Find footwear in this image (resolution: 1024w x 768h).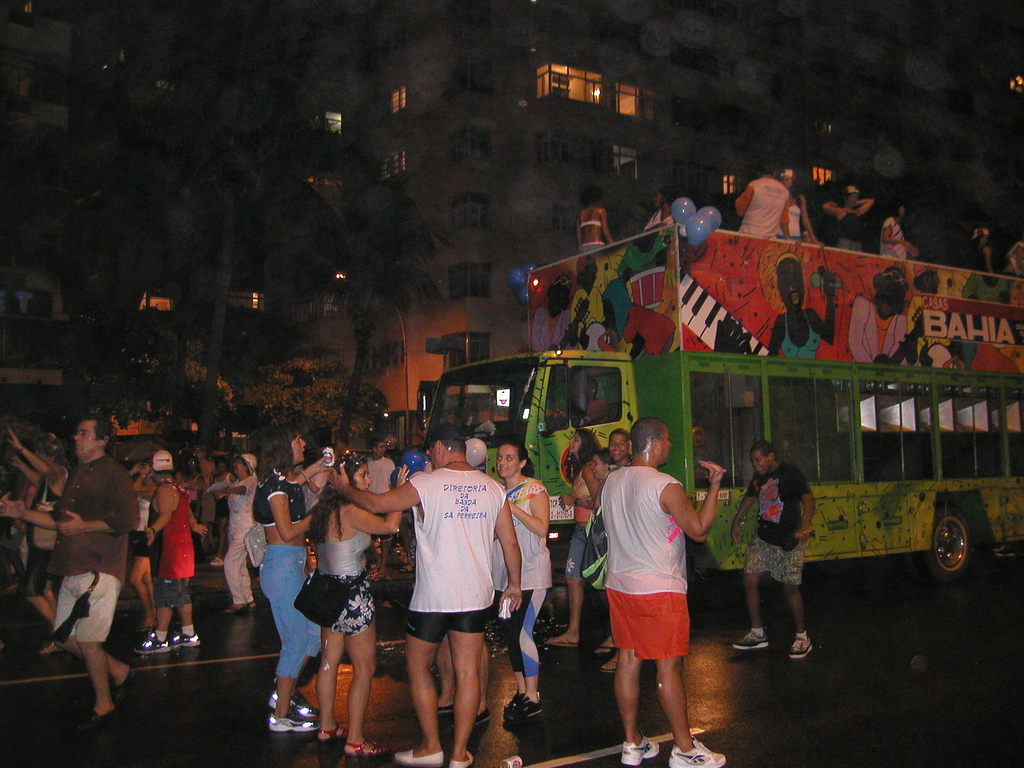
[x1=73, y1=707, x2=113, y2=736].
